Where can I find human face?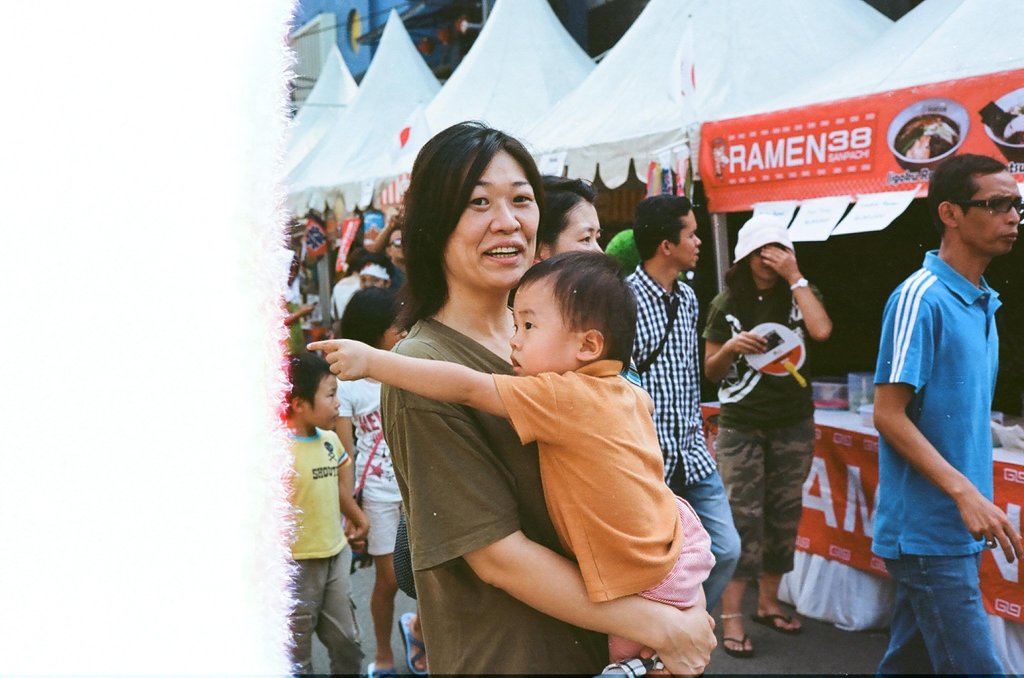
You can find it at [959,175,1021,254].
